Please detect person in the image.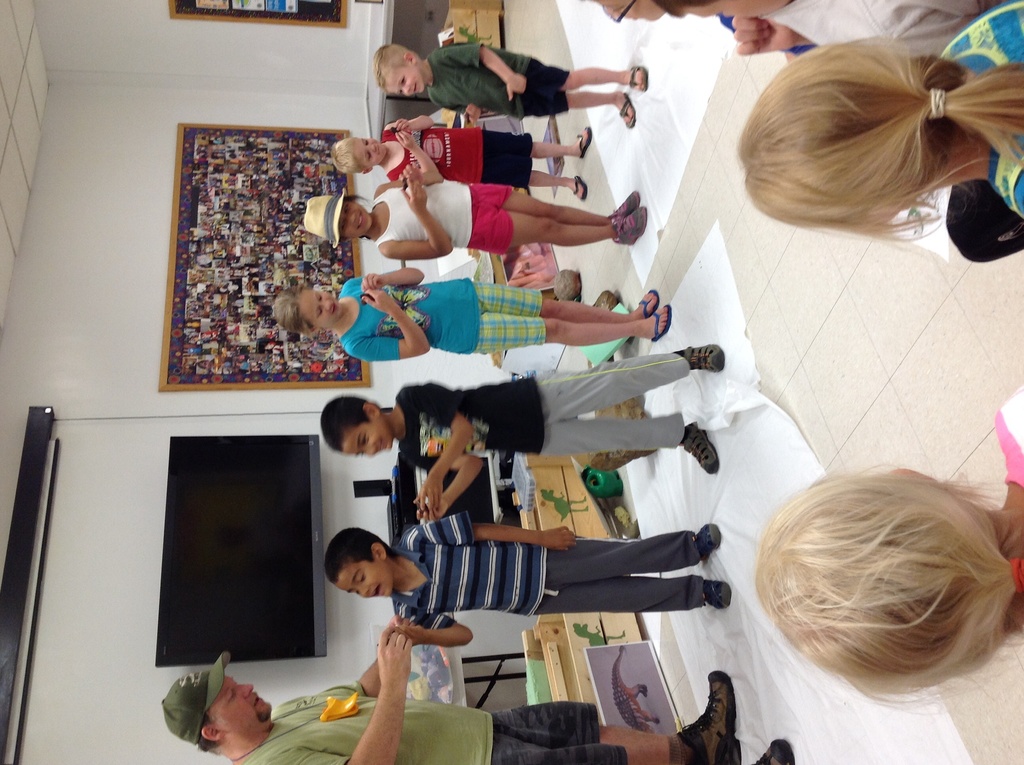
bbox=[162, 619, 799, 764].
